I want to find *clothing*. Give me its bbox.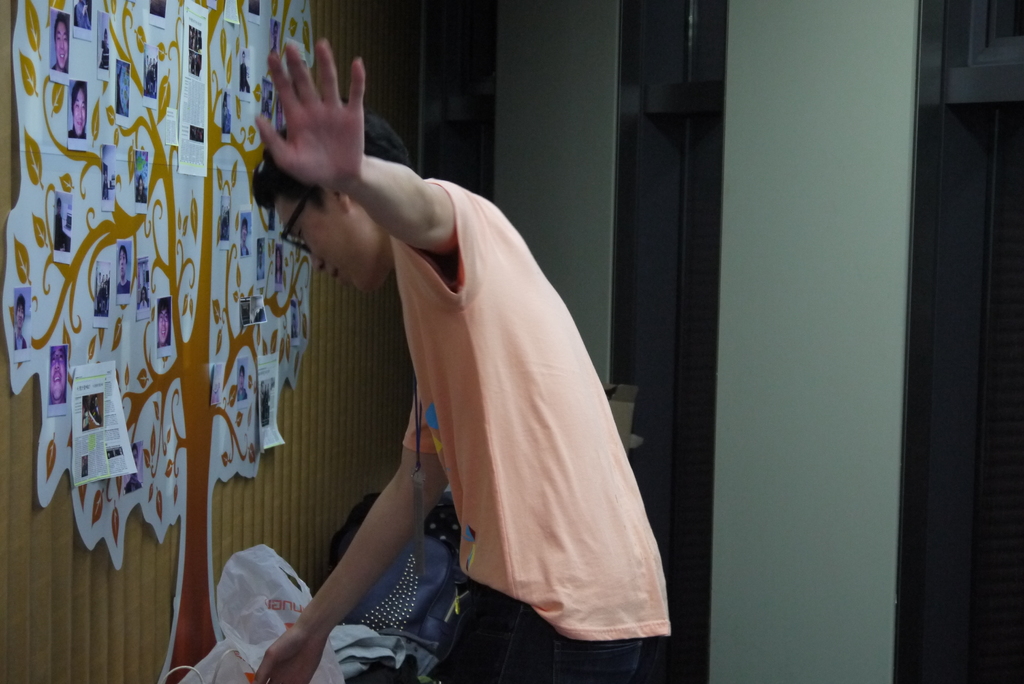
box(99, 180, 111, 201).
